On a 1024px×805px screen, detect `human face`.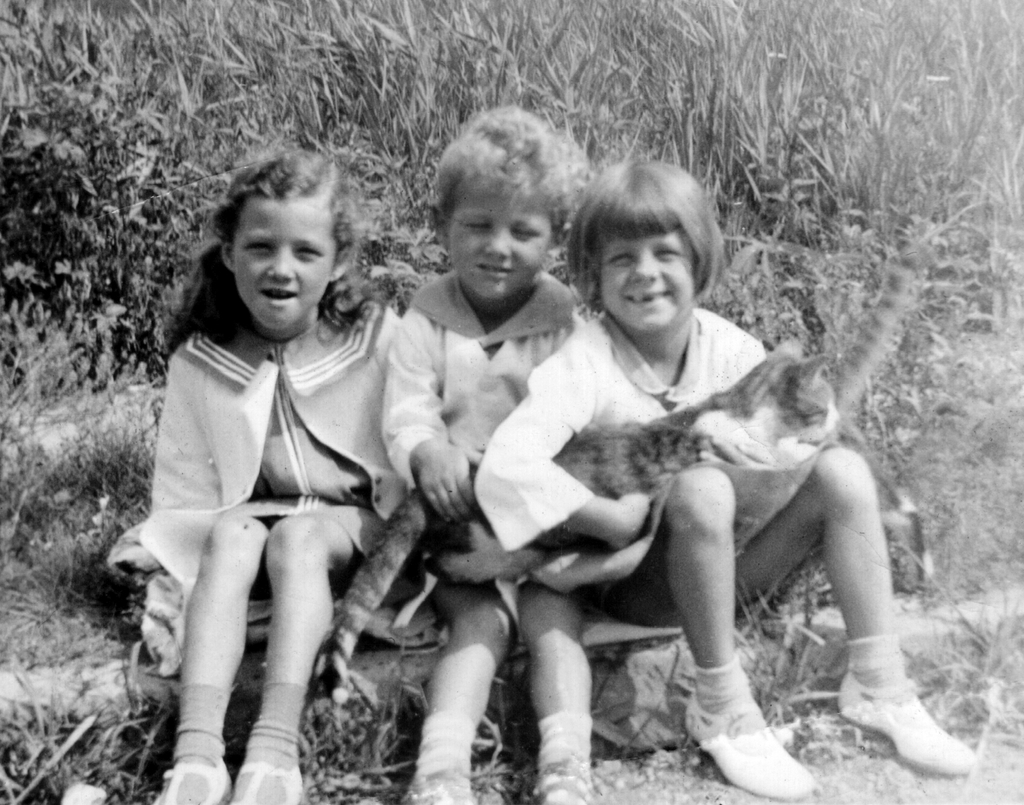
[left=450, top=202, right=550, bottom=296].
